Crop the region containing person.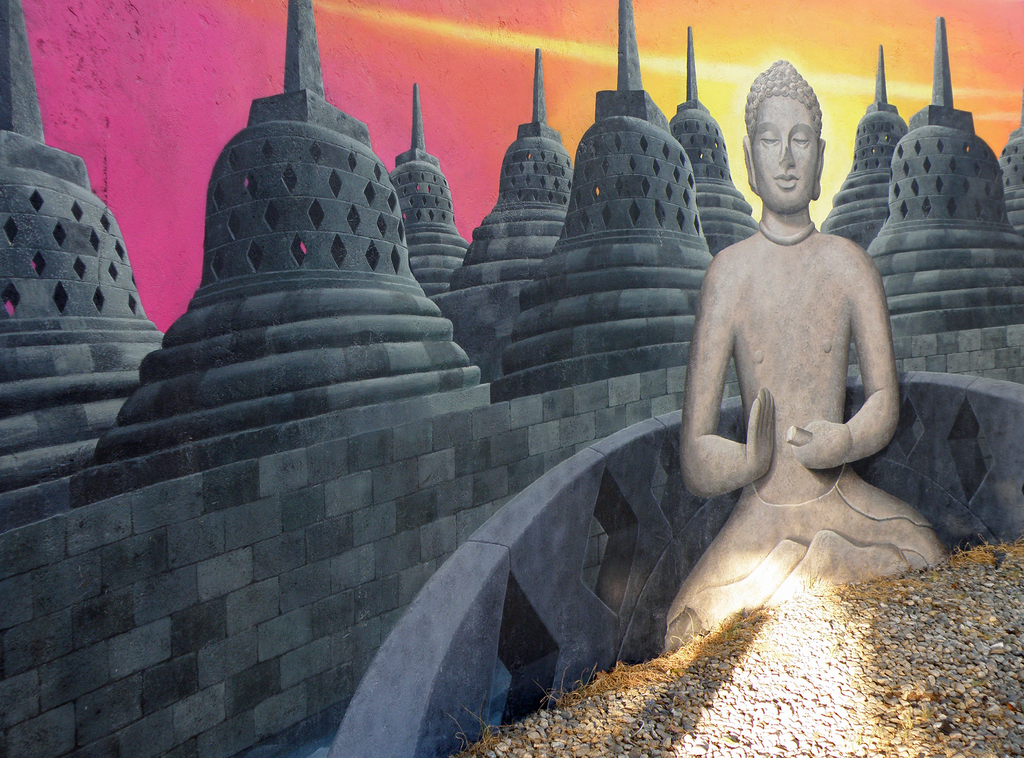
Crop region: x1=677, y1=78, x2=933, y2=669.
